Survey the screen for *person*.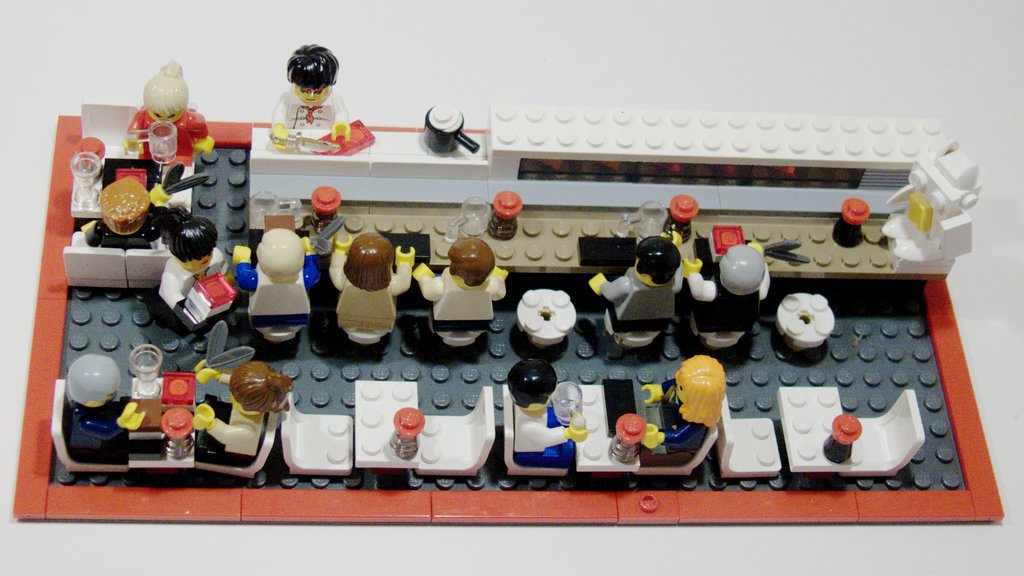
Survey found: x1=156, y1=203, x2=227, y2=326.
